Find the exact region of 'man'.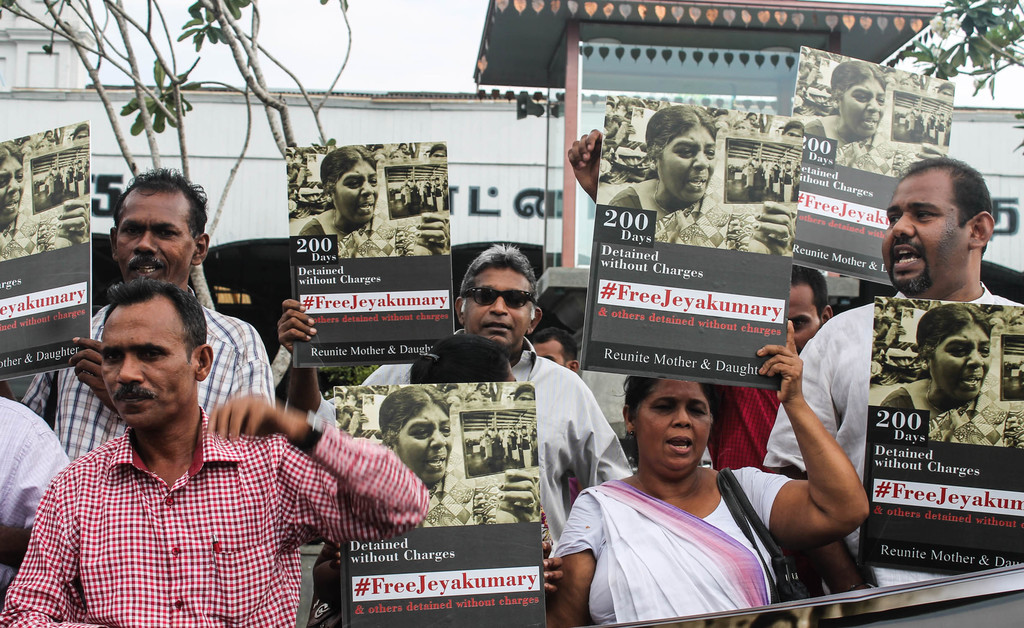
Exact region: {"left": 755, "top": 152, "right": 1023, "bottom": 603}.
